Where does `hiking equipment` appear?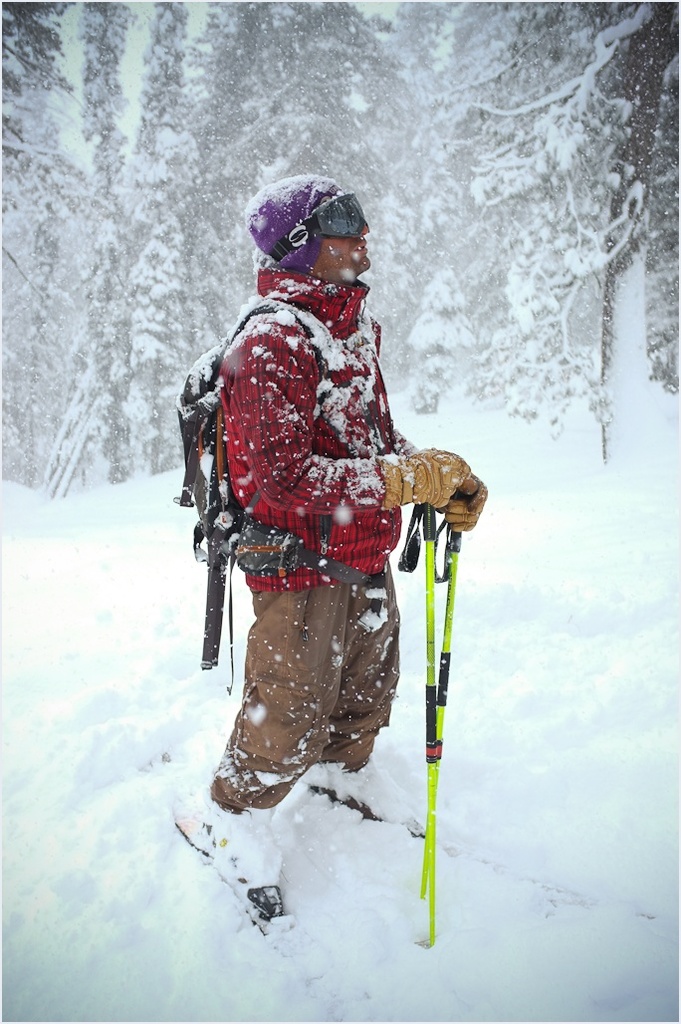
Appears at l=168, t=283, r=393, b=687.
